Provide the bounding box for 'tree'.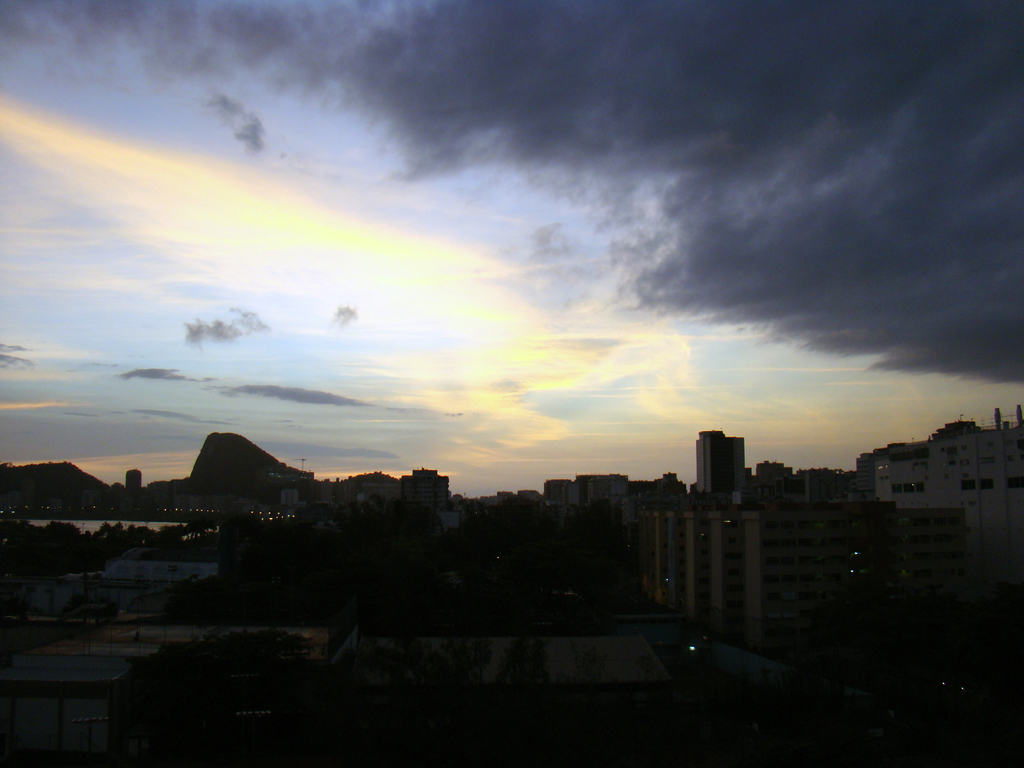
x1=492 y1=635 x2=549 y2=689.
